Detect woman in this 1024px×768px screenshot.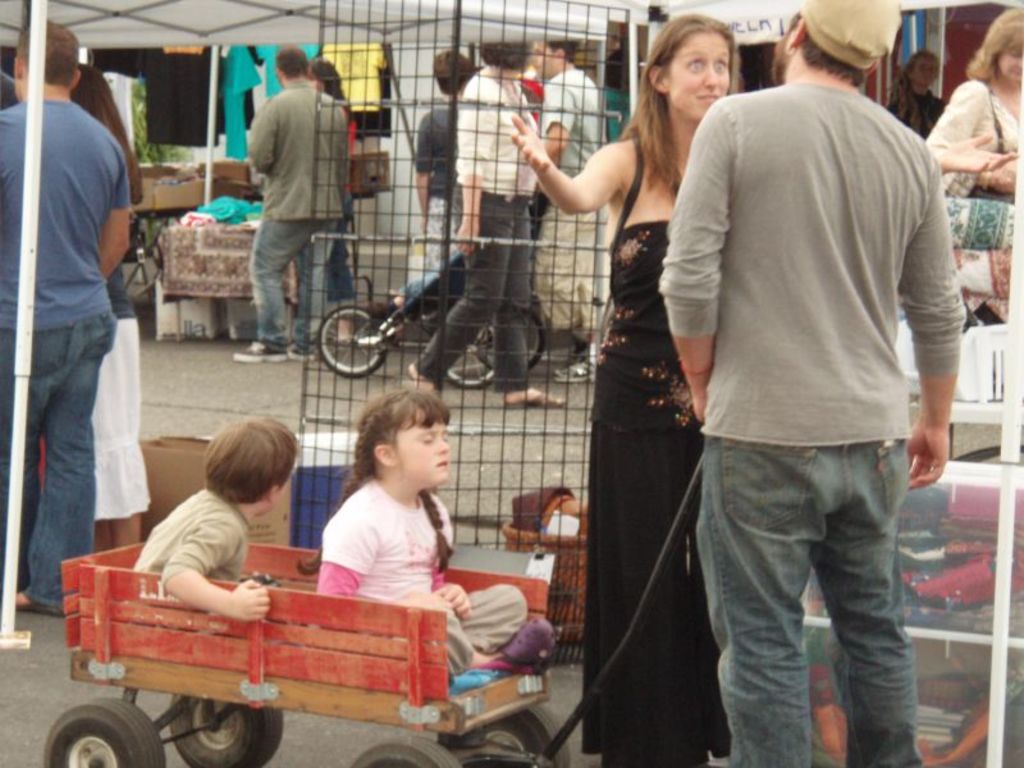
Detection: box=[410, 50, 484, 278].
